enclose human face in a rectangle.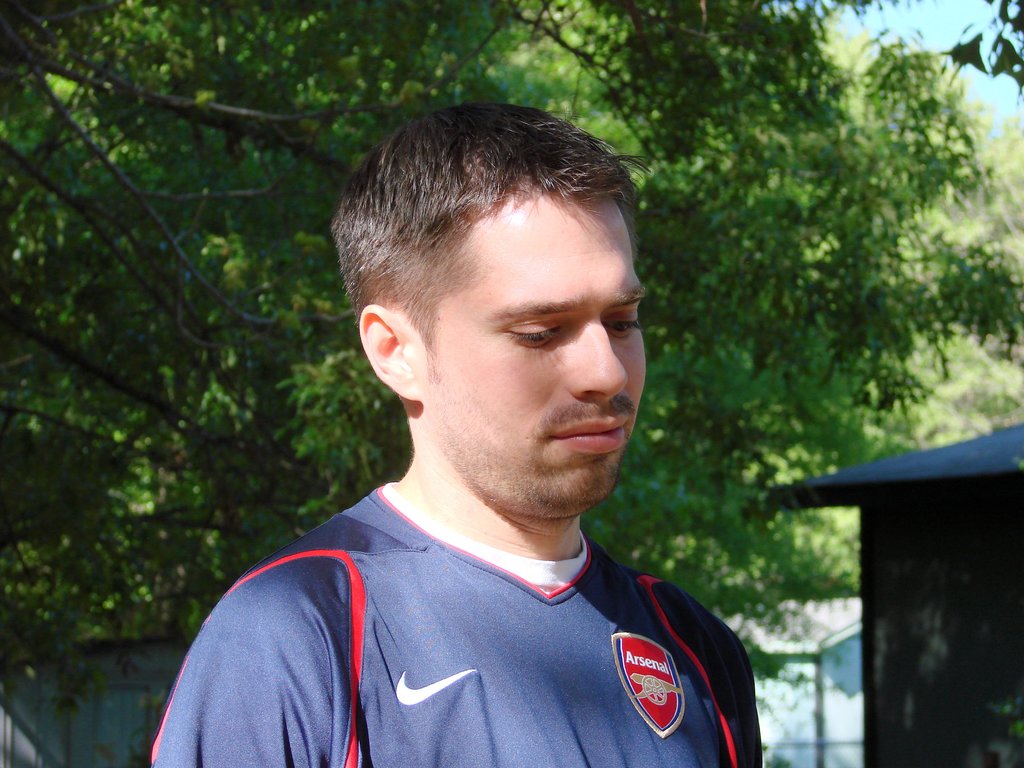
424,196,652,520.
